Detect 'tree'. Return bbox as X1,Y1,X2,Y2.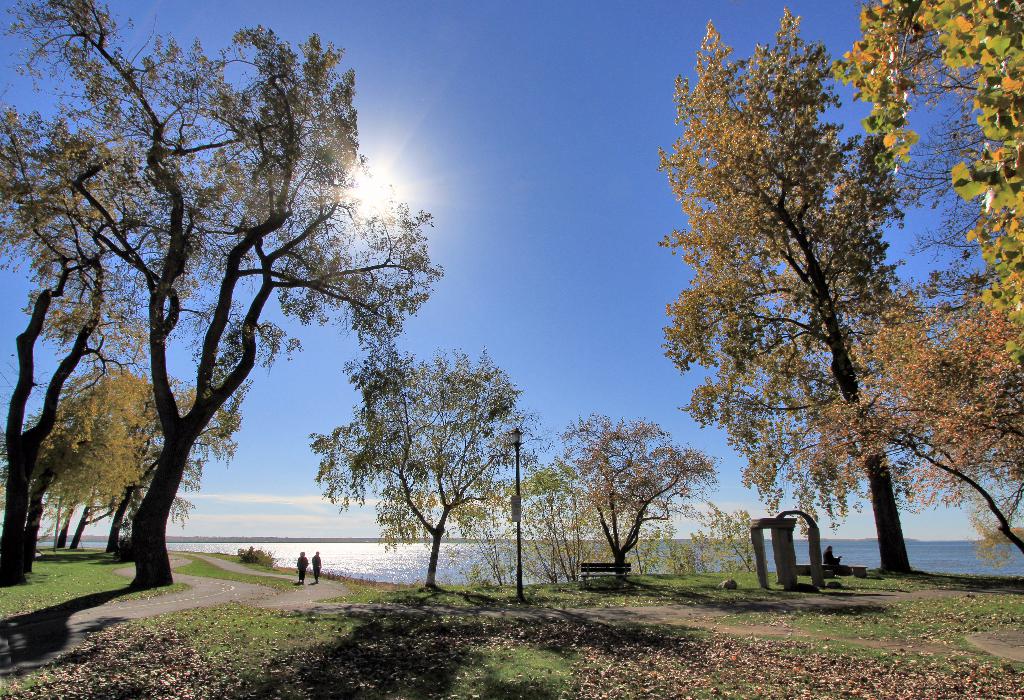
307,354,538,582.
